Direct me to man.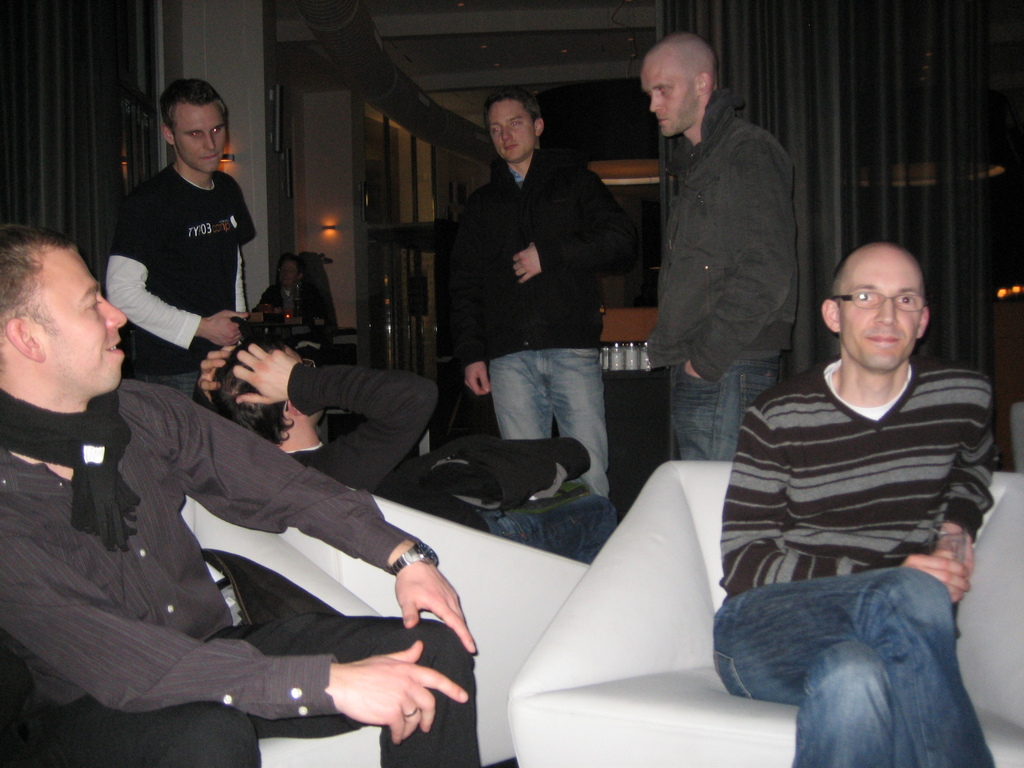
Direction: crop(260, 253, 324, 342).
